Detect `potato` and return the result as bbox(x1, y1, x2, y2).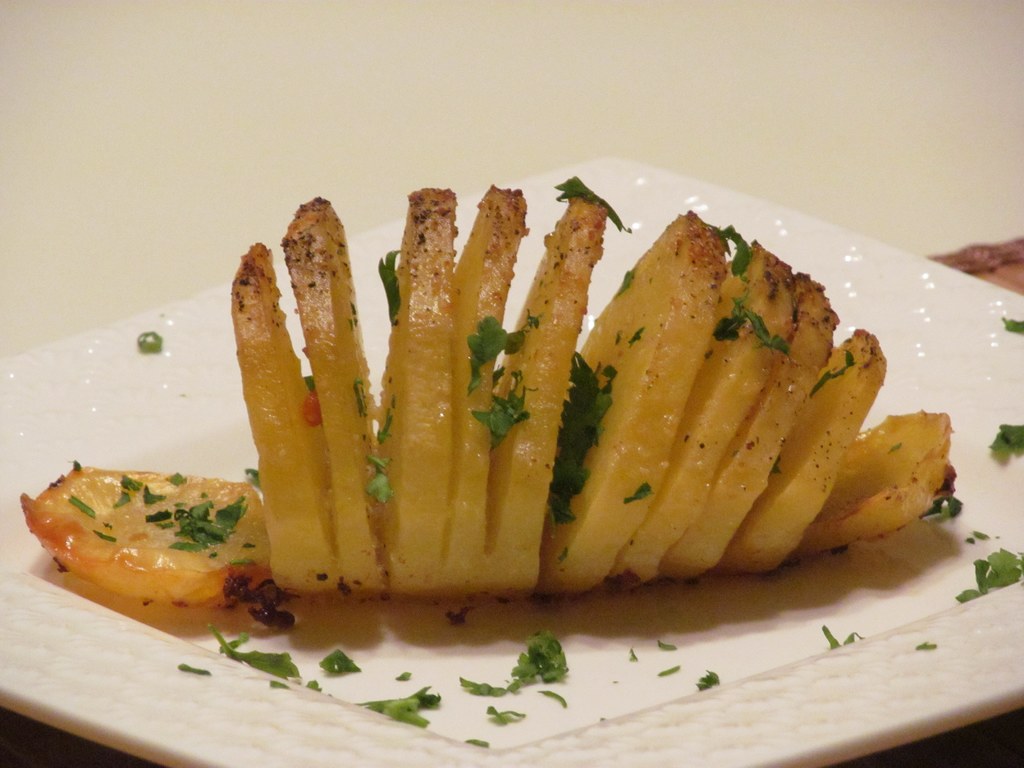
bbox(20, 183, 954, 598).
